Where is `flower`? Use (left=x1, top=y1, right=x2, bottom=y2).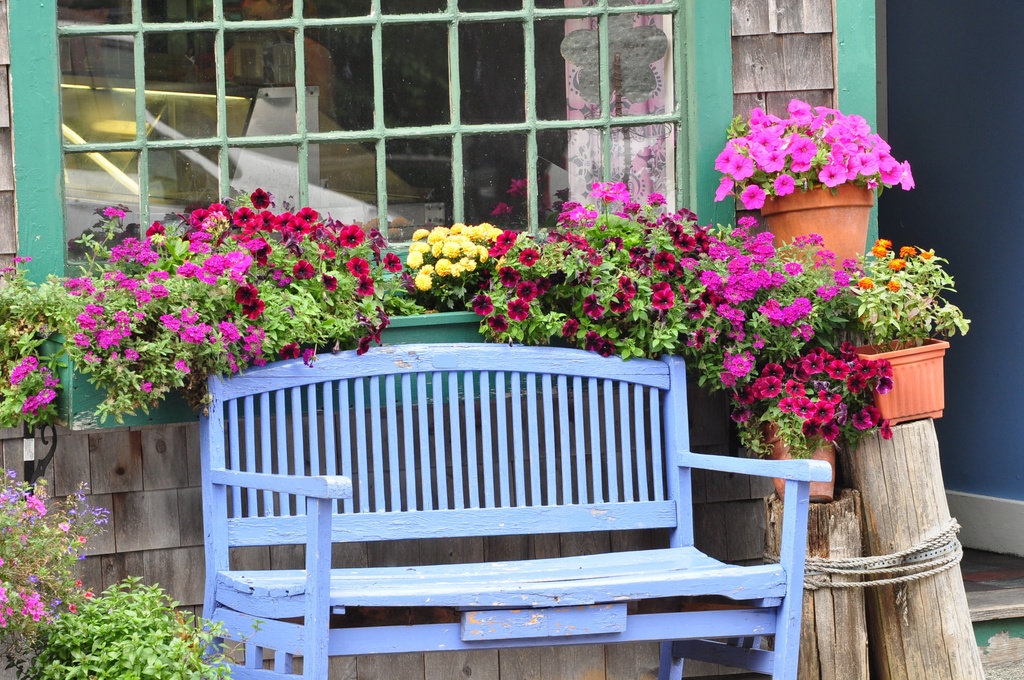
(left=3, top=260, right=11, bottom=277).
